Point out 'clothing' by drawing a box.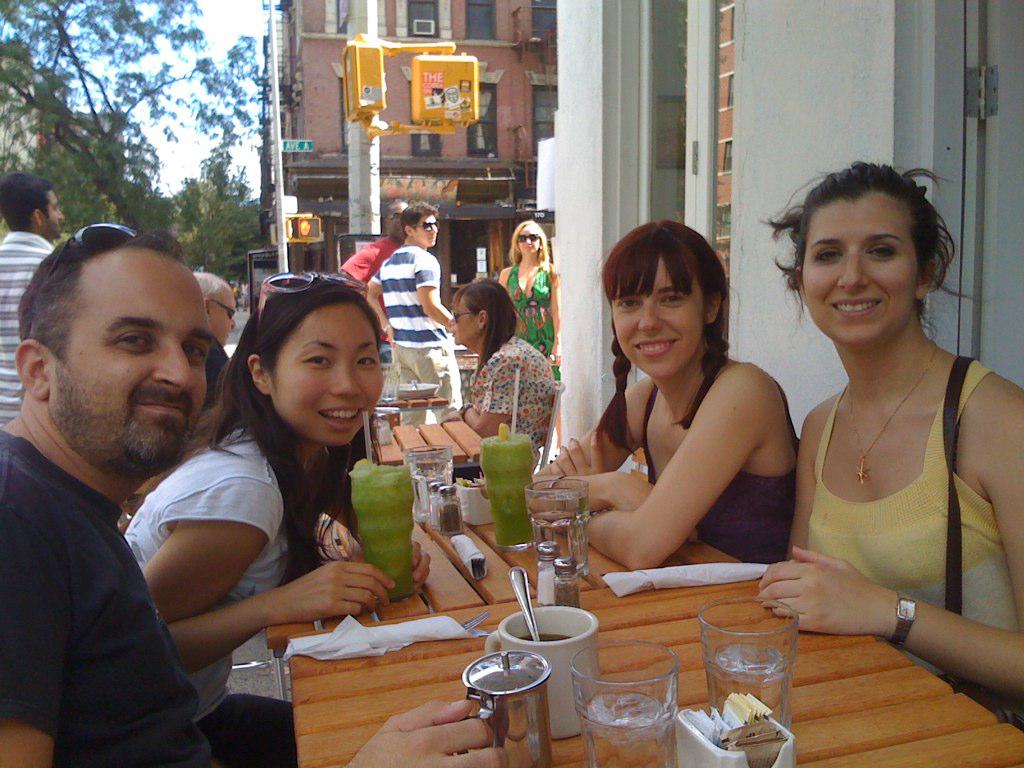
<box>637,369,806,573</box>.
